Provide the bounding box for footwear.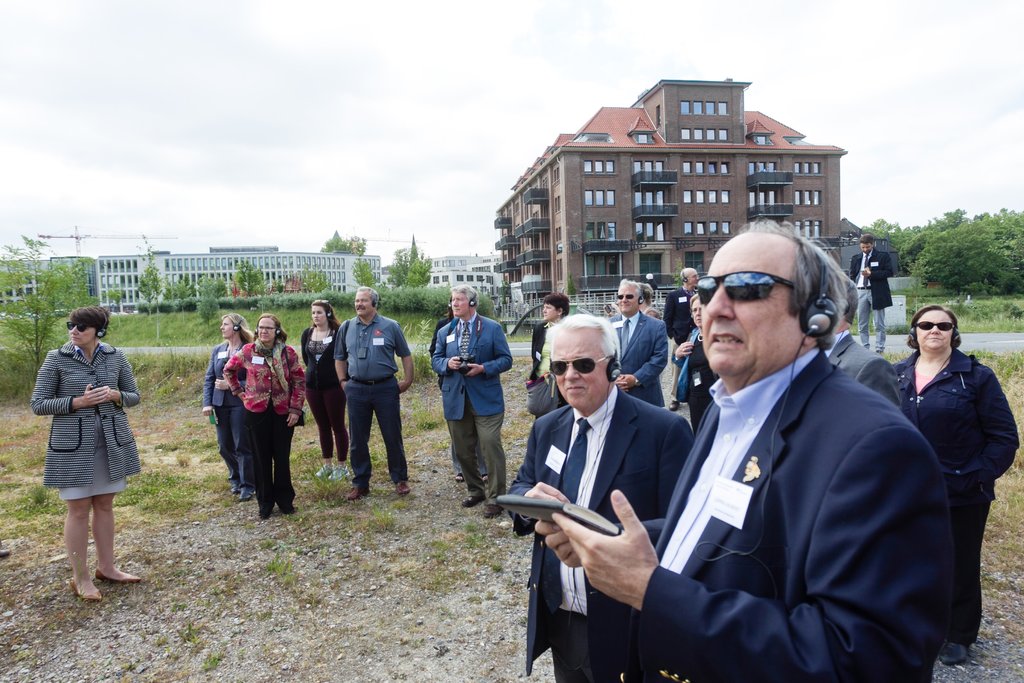
(left=233, top=486, right=241, bottom=499).
